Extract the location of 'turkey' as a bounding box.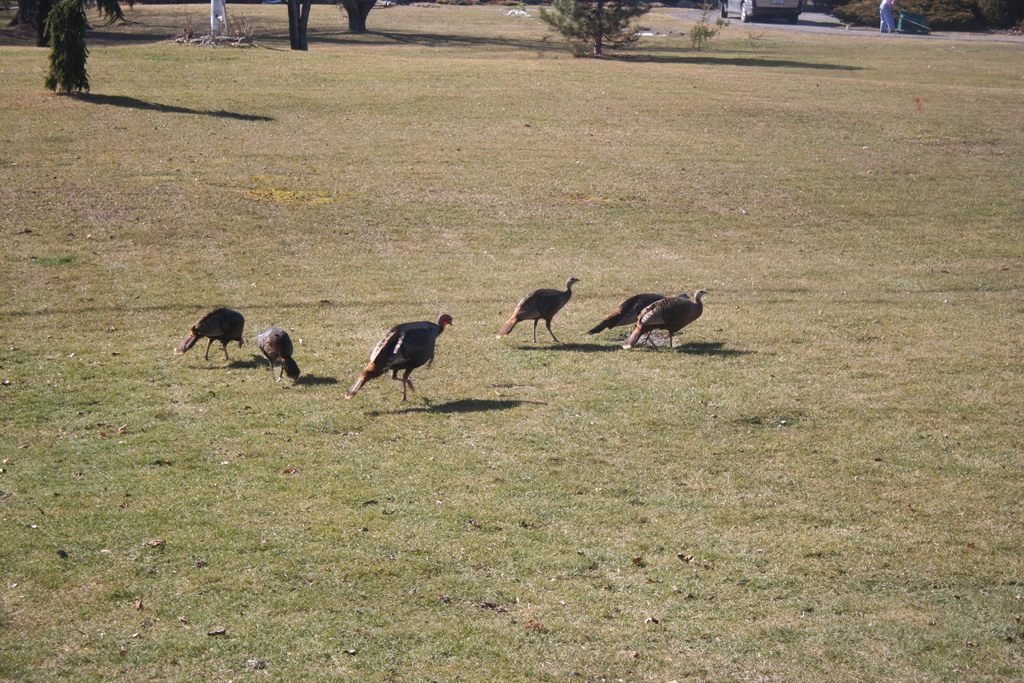
(346, 315, 452, 408).
